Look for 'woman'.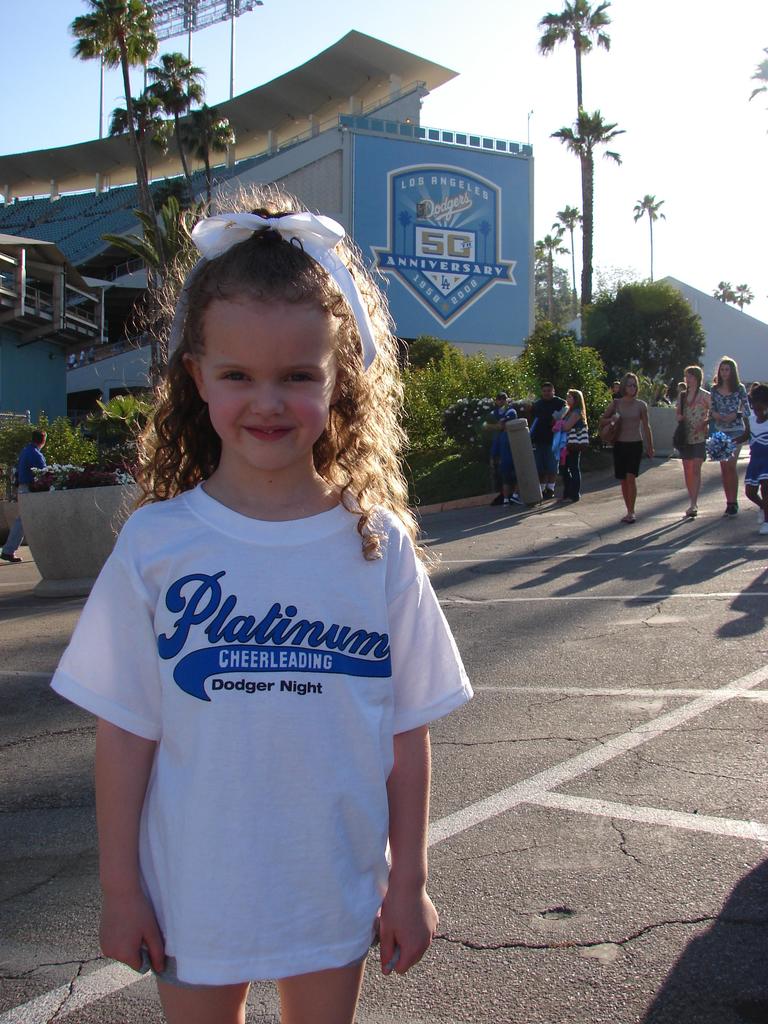
Found: Rect(707, 360, 747, 514).
